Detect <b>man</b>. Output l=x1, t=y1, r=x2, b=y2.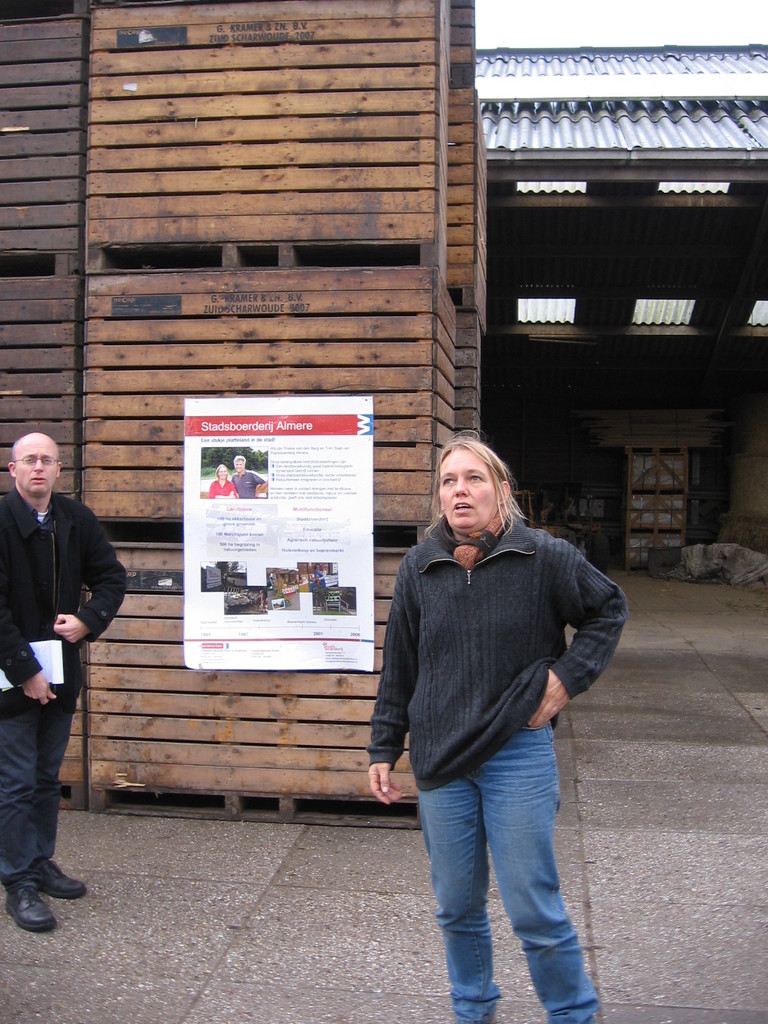
l=0, t=431, r=129, b=937.
